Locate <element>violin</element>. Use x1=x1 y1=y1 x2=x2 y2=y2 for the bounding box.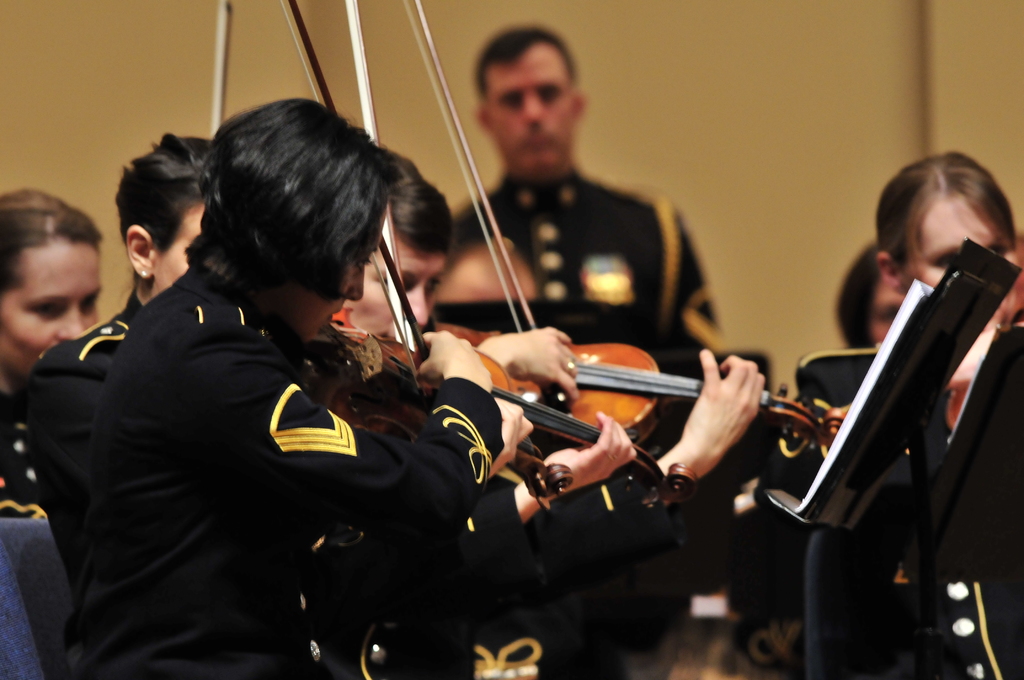
x1=205 y1=0 x2=234 y2=145.
